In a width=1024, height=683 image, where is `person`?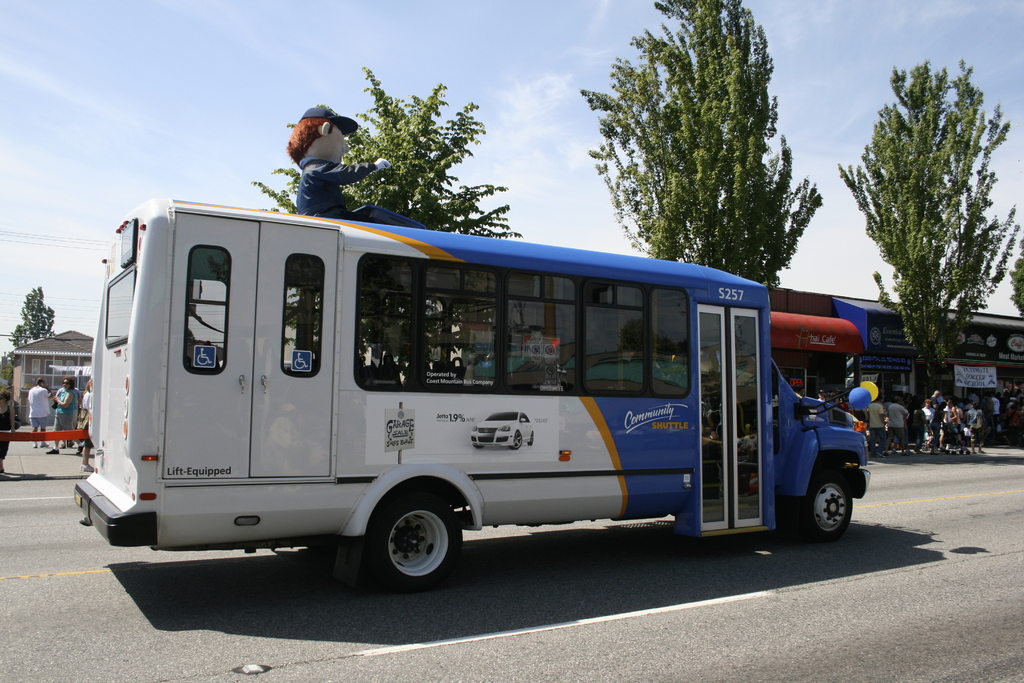
pyautogui.locateOnScreen(0, 389, 19, 481).
